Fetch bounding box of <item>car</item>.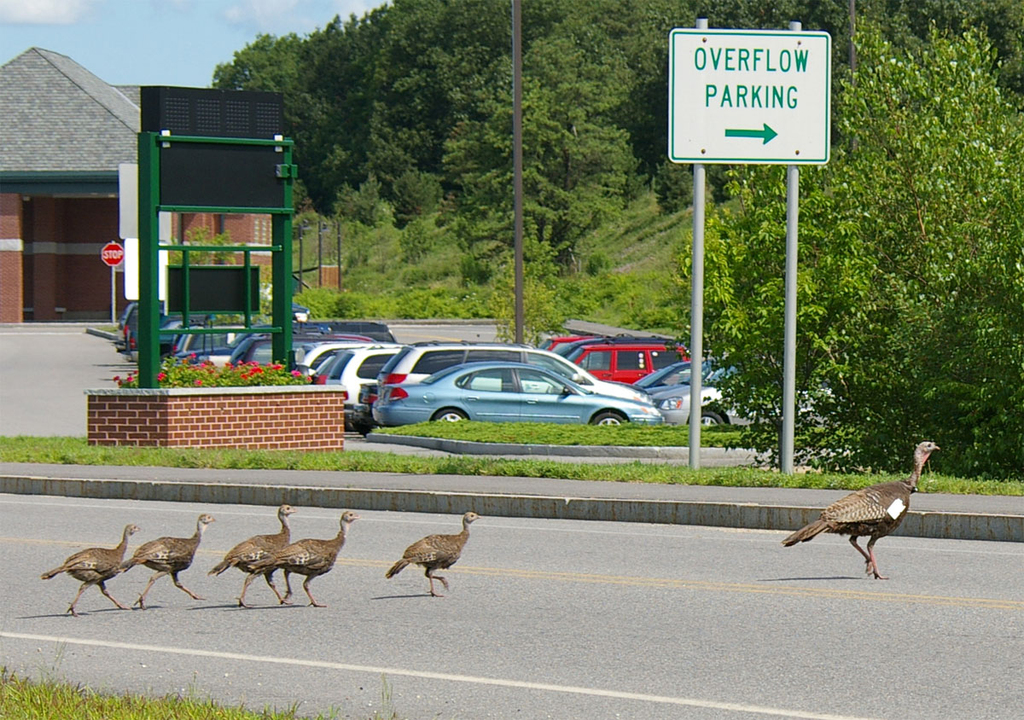
Bbox: region(657, 374, 837, 431).
